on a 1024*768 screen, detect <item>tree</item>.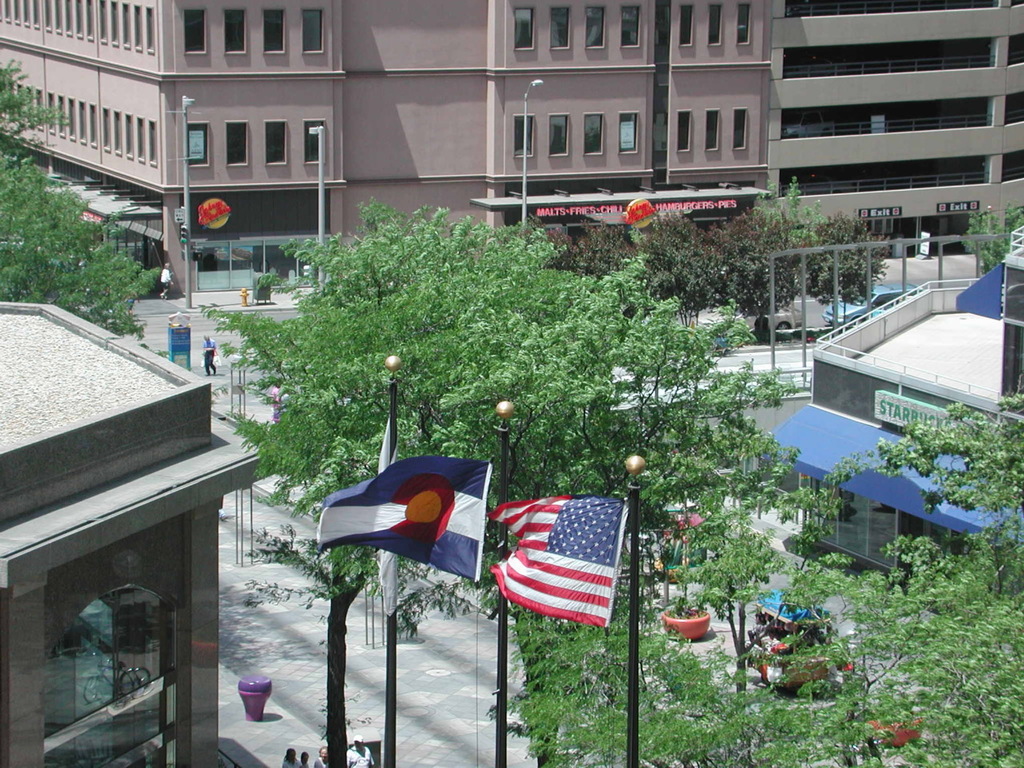
(0, 61, 163, 345).
